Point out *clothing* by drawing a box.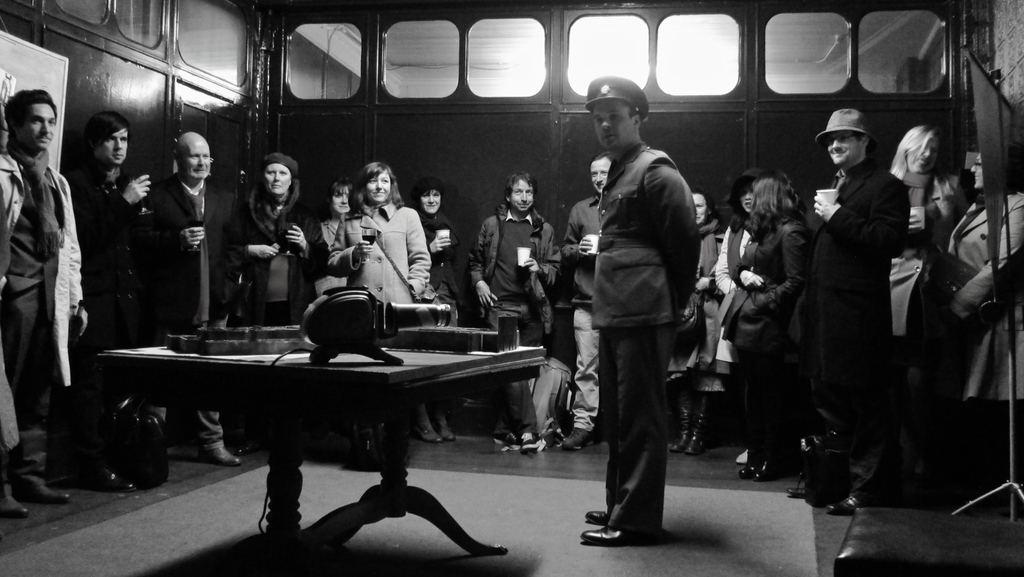
[556, 188, 598, 430].
